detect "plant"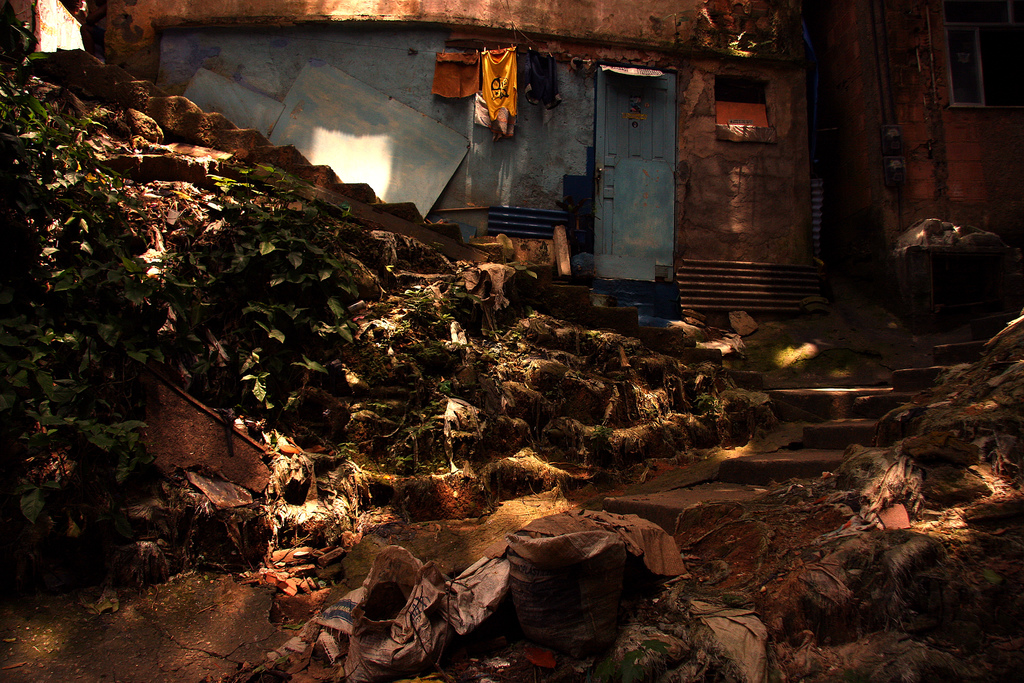
locate(582, 419, 618, 468)
